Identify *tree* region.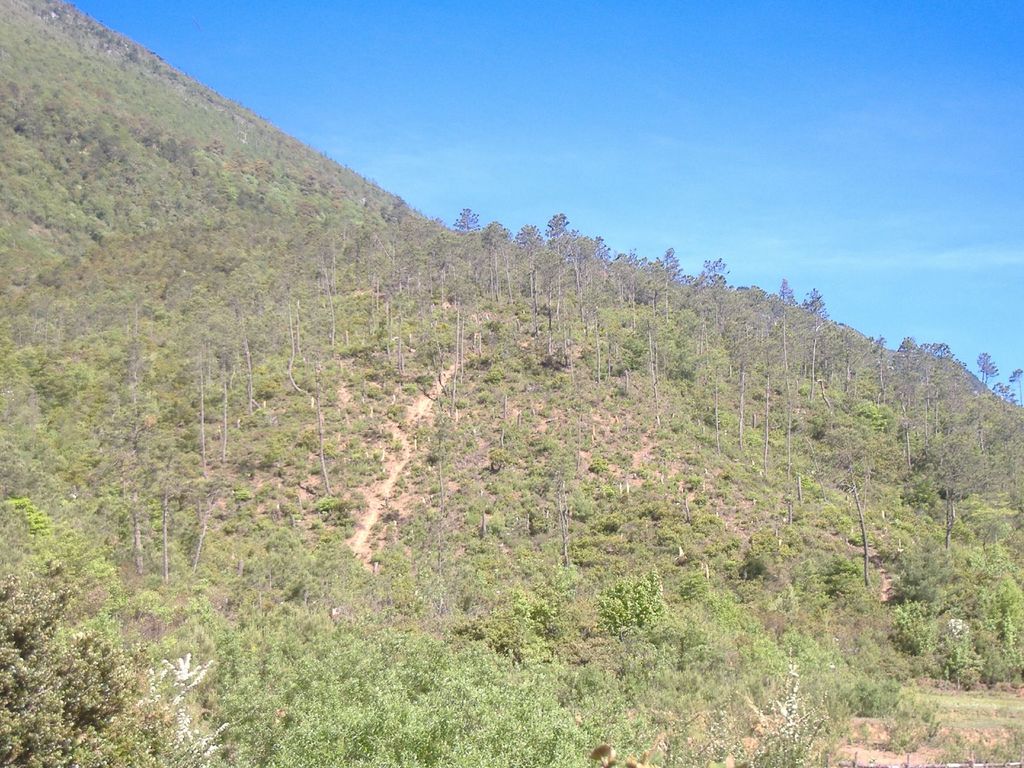
Region: 768 267 800 378.
